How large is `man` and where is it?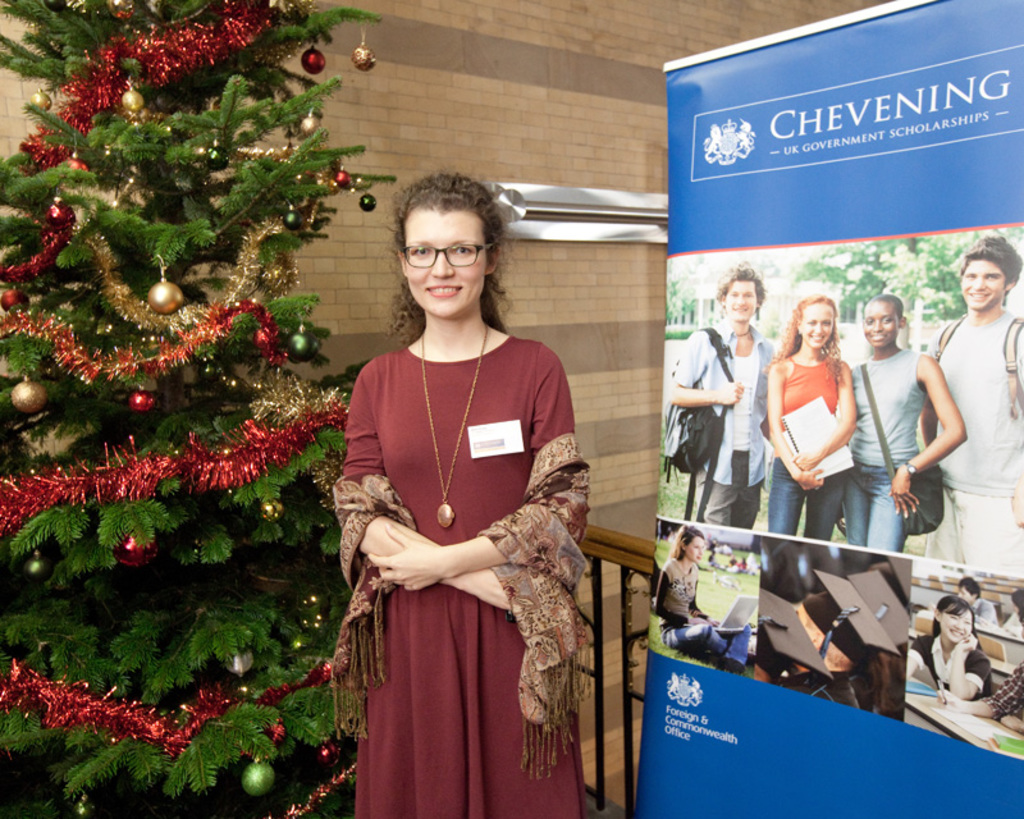
Bounding box: [left=920, top=237, right=1023, bottom=577].
